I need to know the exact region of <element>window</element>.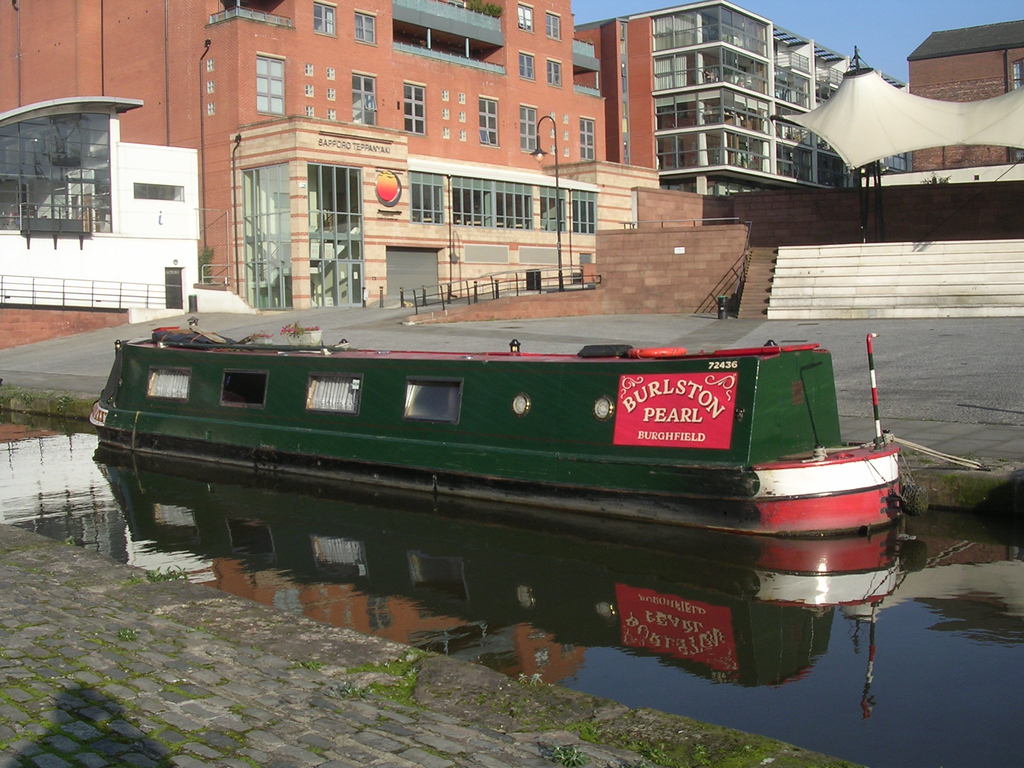
Region: bbox(251, 53, 292, 119).
